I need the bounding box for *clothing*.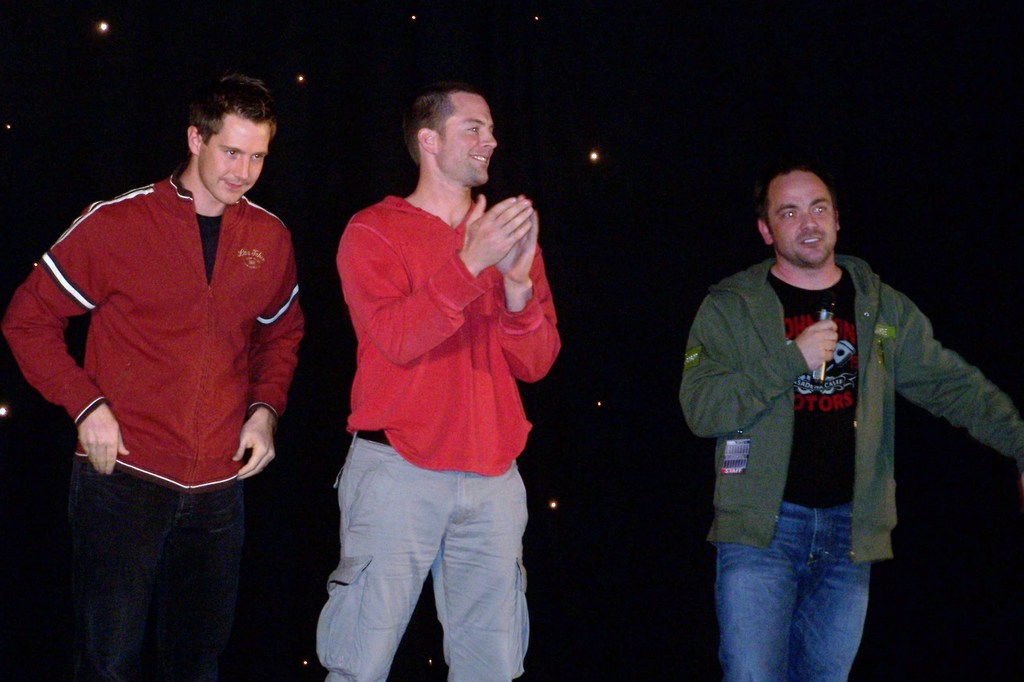
Here it is: 0:156:307:494.
